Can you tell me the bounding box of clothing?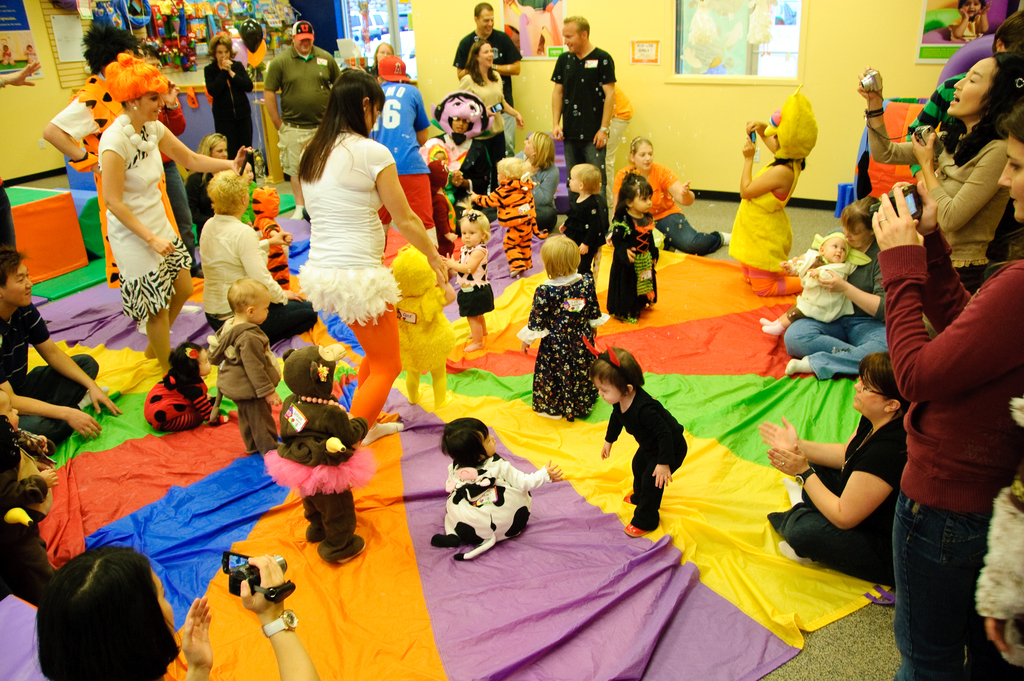
[464, 78, 507, 133].
